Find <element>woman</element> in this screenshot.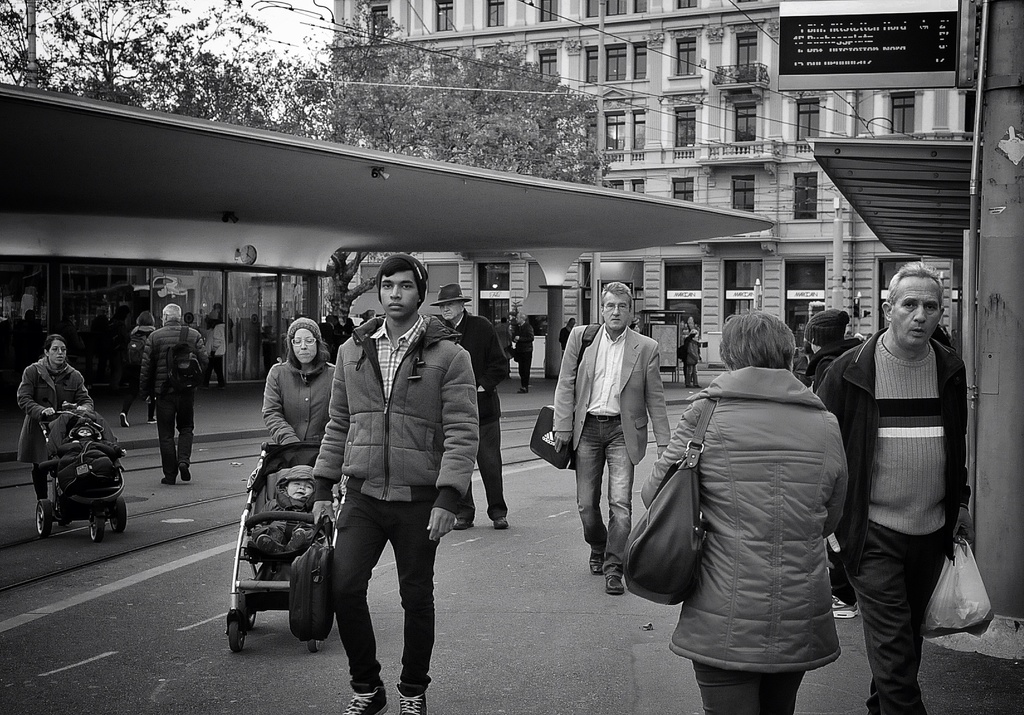
The bounding box for <element>woman</element> is 638,291,847,708.
